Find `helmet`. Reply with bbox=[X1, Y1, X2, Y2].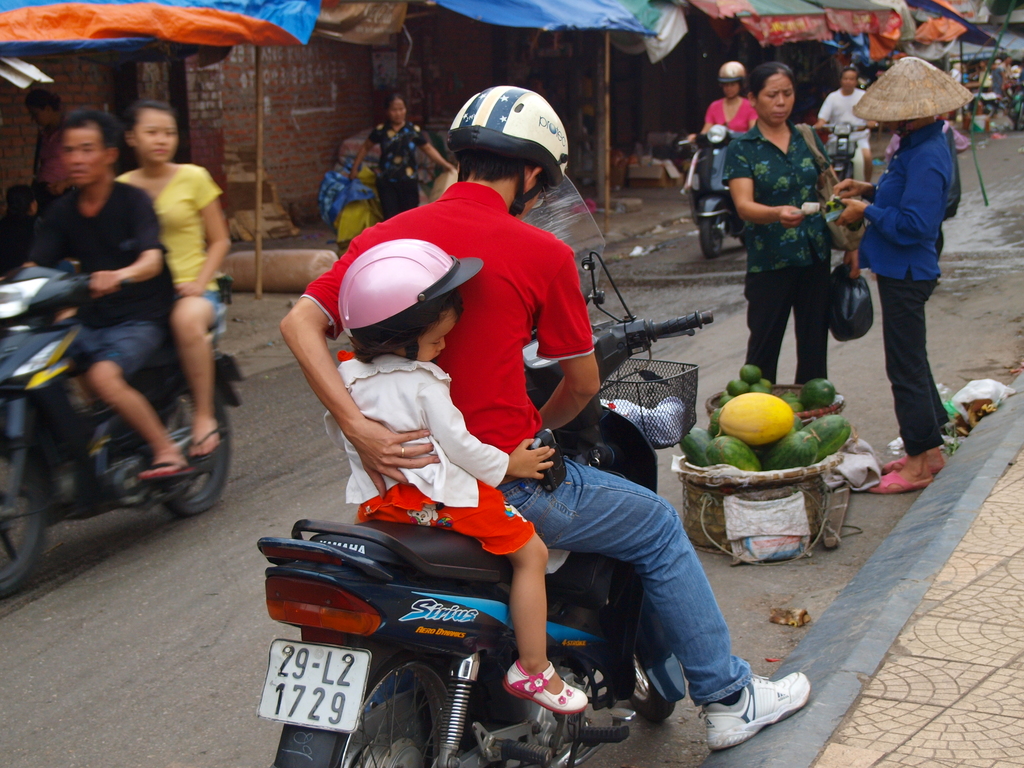
bbox=[713, 59, 750, 99].
